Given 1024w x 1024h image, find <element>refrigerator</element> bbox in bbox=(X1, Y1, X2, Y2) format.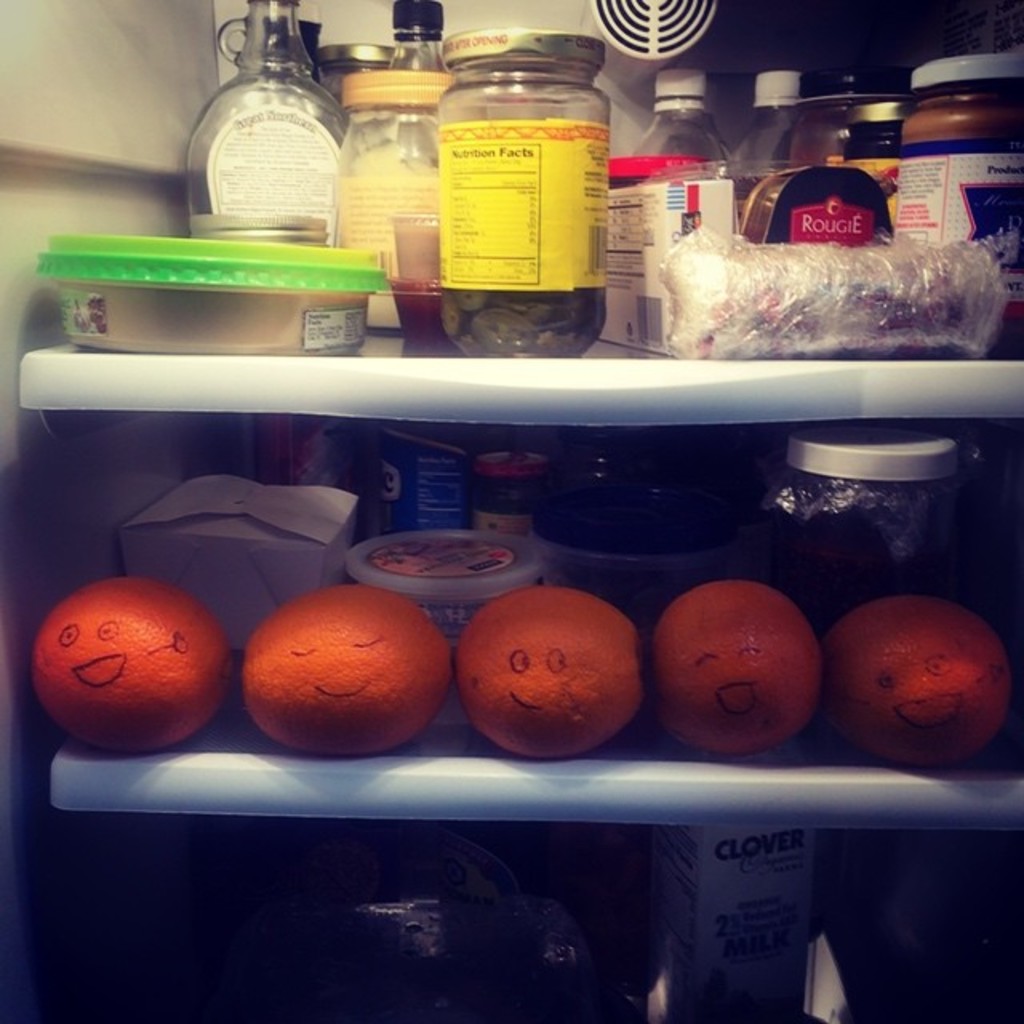
bbox=(3, 10, 1018, 1022).
